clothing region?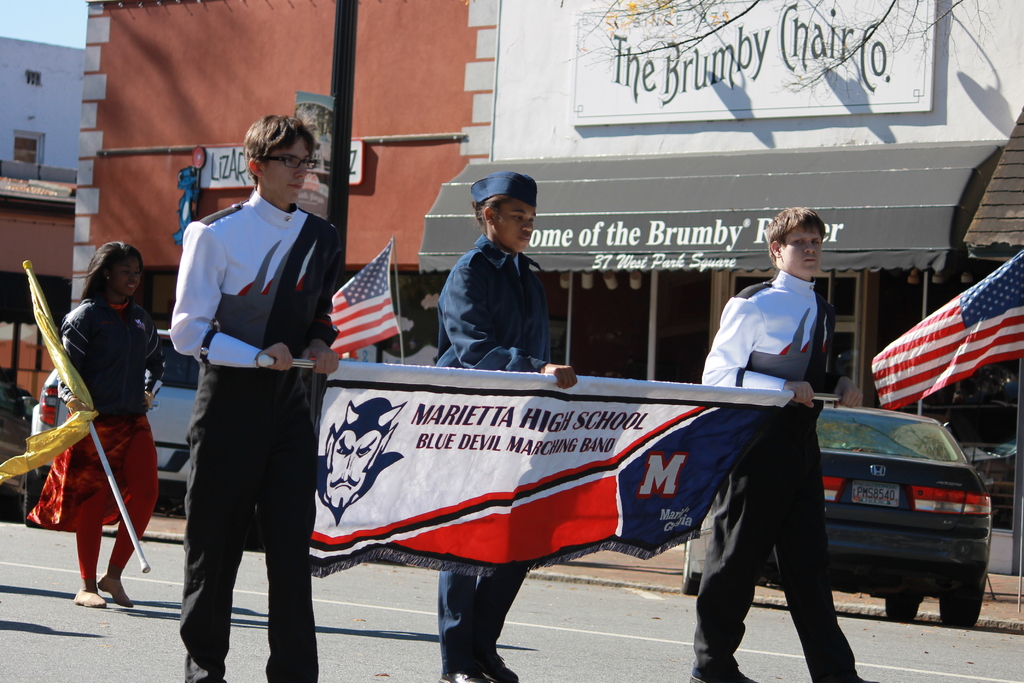
(x1=24, y1=290, x2=169, y2=581)
